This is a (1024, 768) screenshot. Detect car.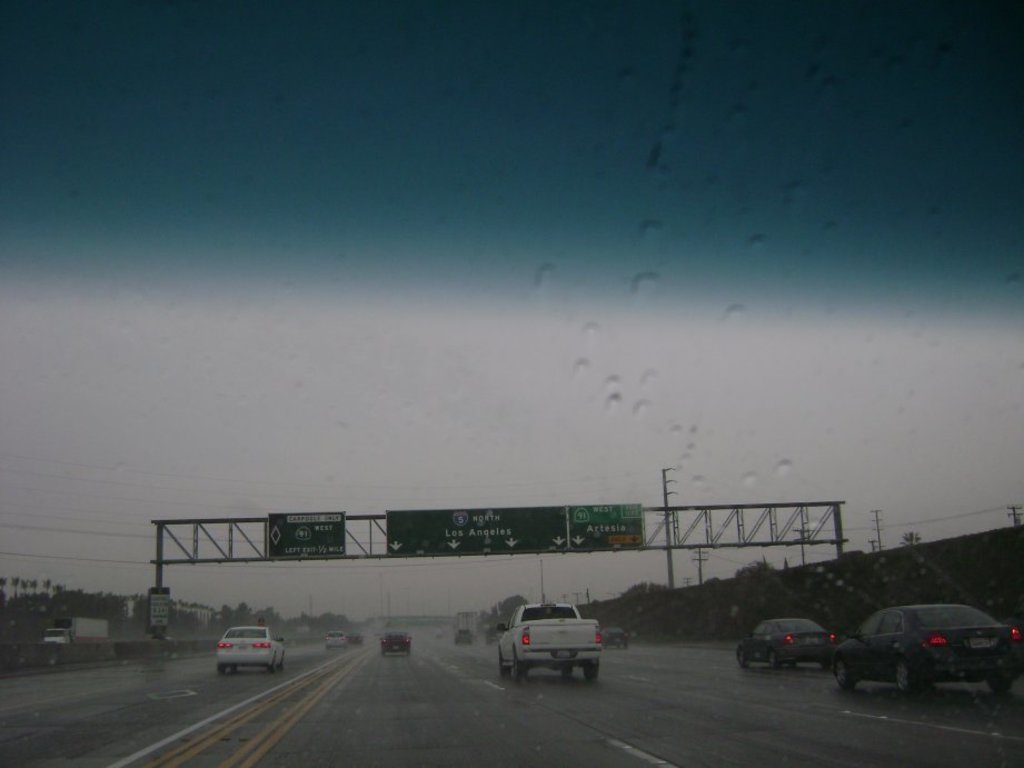
bbox=(380, 628, 411, 656).
